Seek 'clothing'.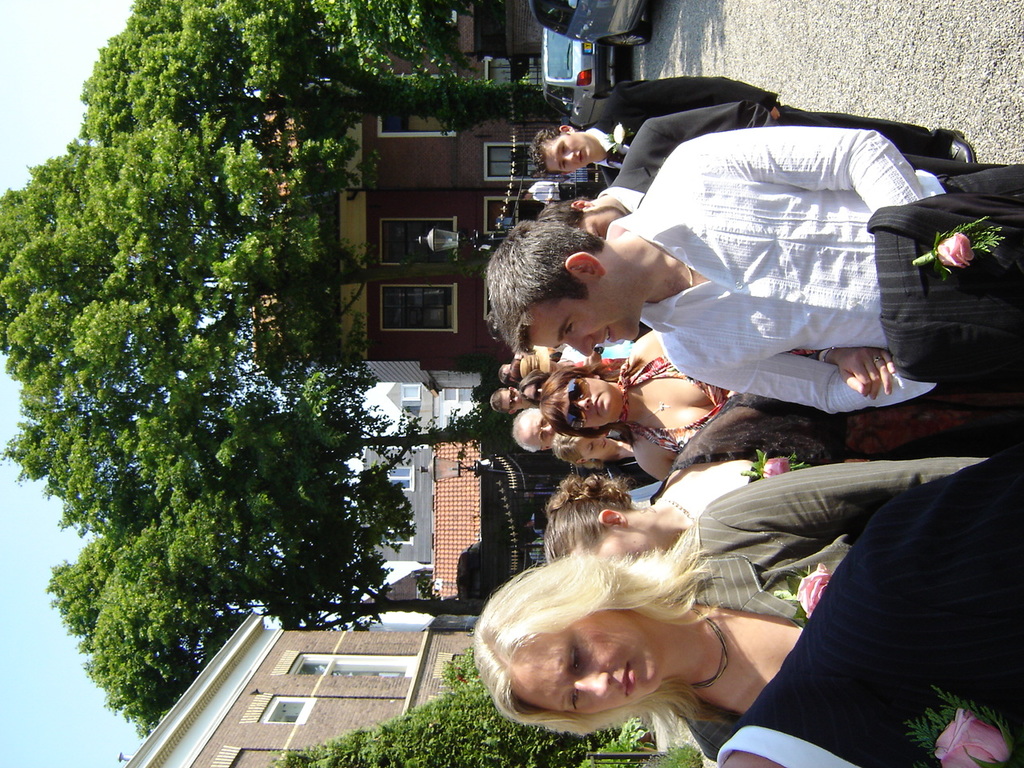
l=666, t=454, r=986, b=756.
